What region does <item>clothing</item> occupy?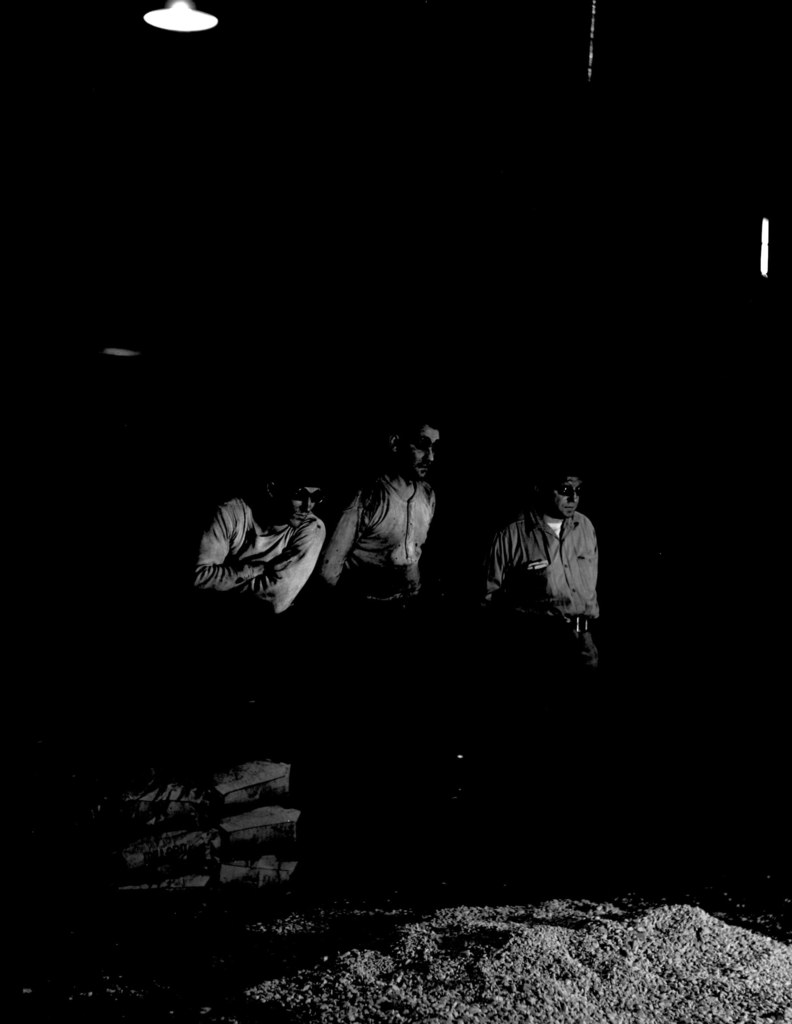
l=480, t=506, r=608, b=683.
